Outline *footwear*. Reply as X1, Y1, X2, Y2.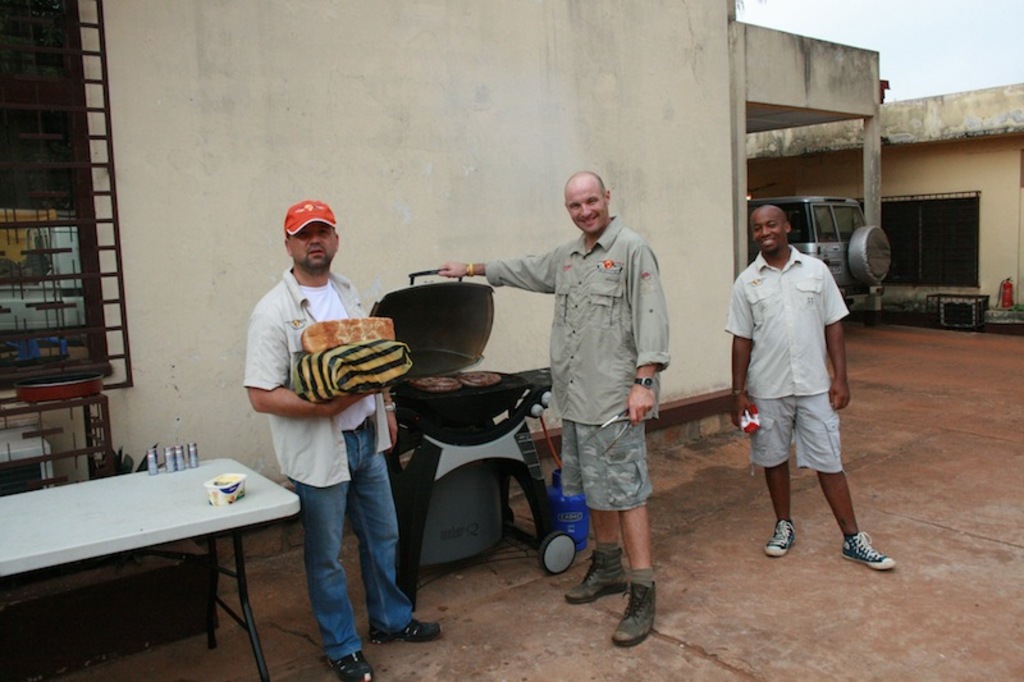
764, 518, 799, 559.
